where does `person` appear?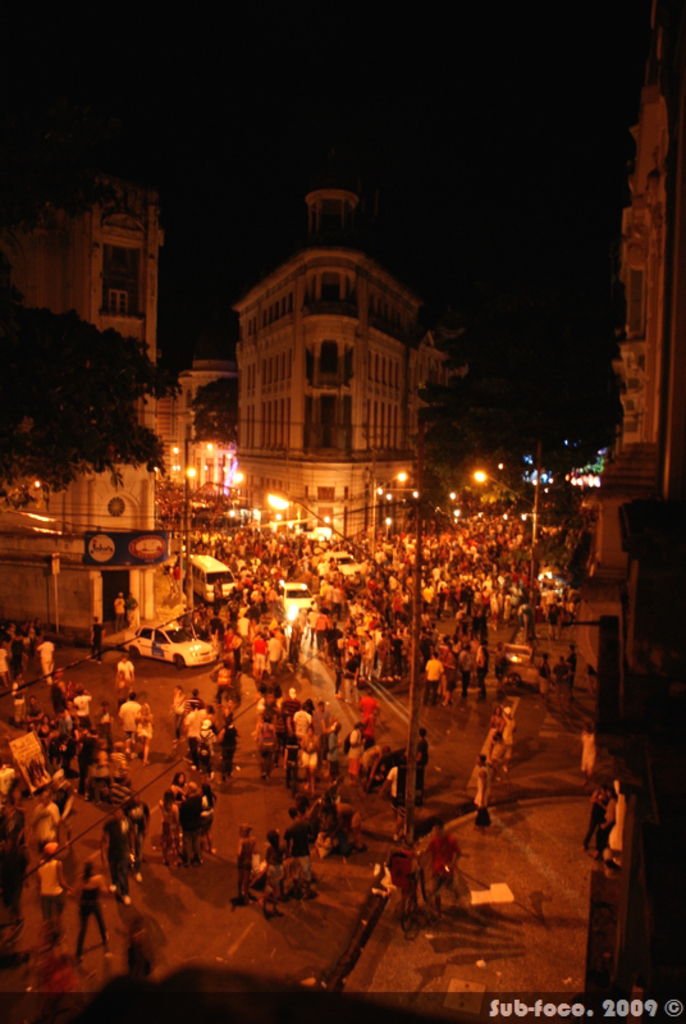
Appears at box(282, 806, 312, 888).
